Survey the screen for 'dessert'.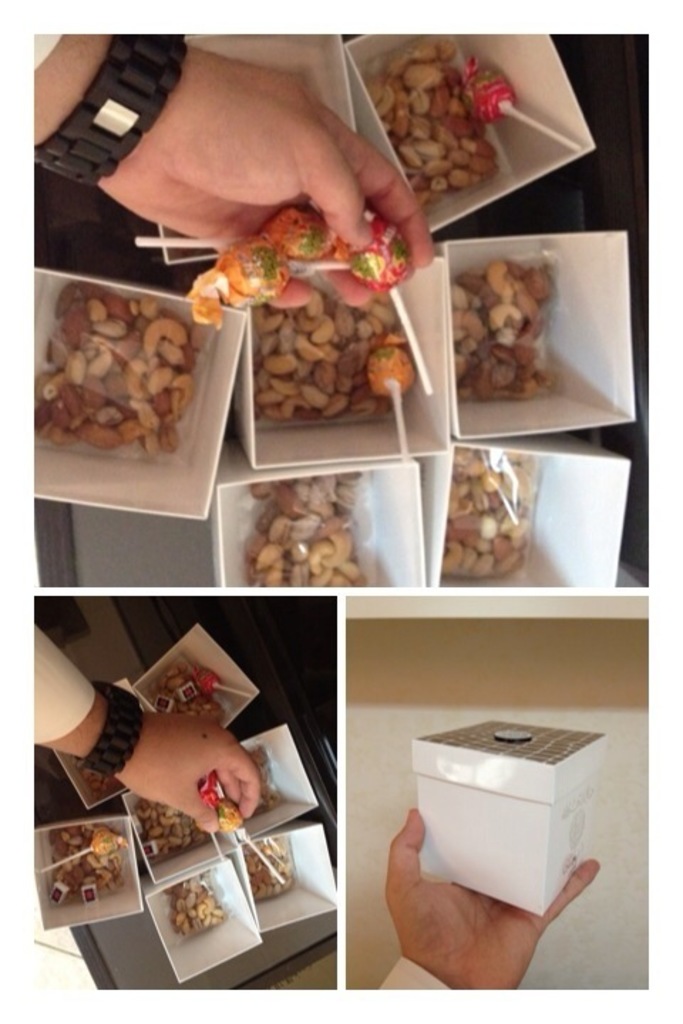
Survey found: rect(212, 230, 421, 430).
